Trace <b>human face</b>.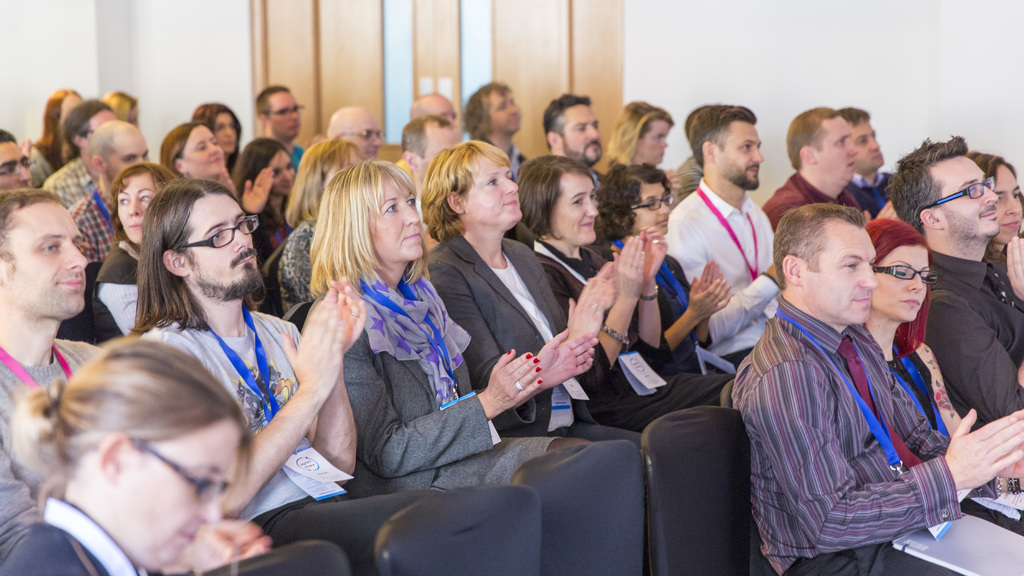
Traced to [454, 156, 524, 232].
